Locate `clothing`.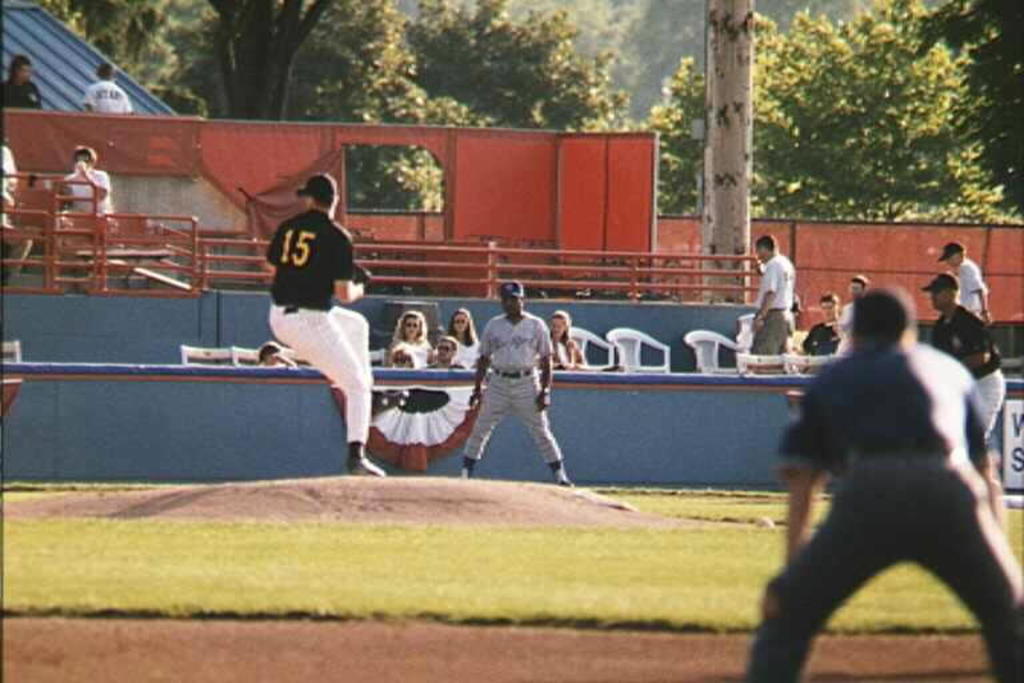
Bounding box: bbox=[836, 297, 856, 348].
